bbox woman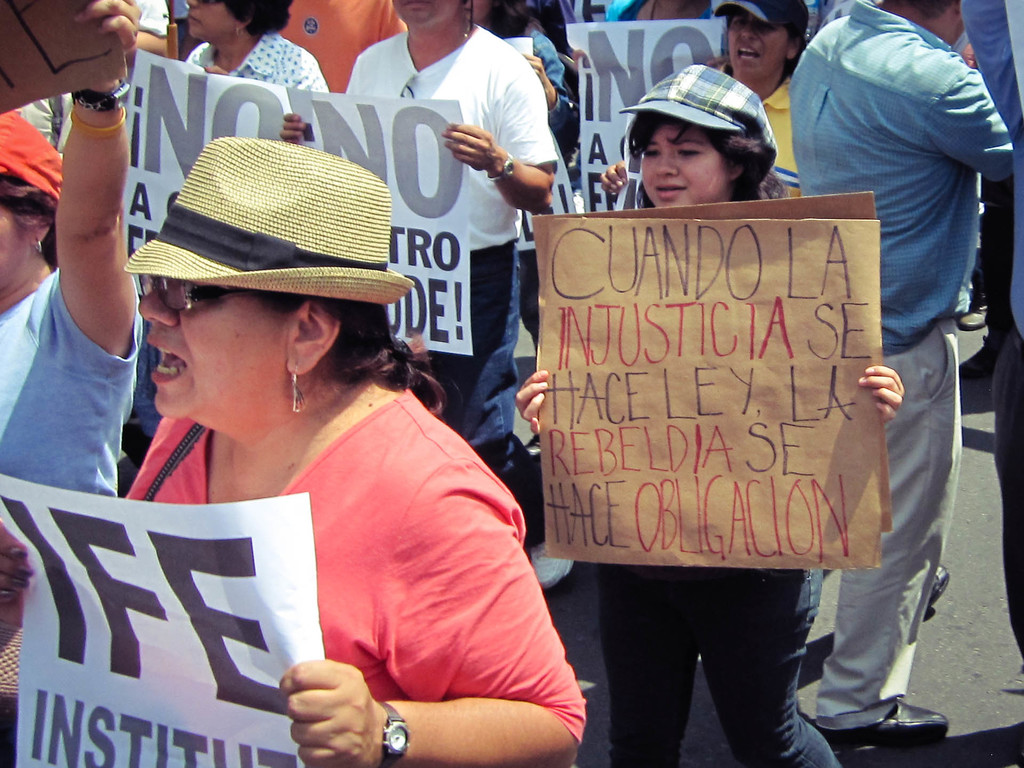
[510,65,911,767]
